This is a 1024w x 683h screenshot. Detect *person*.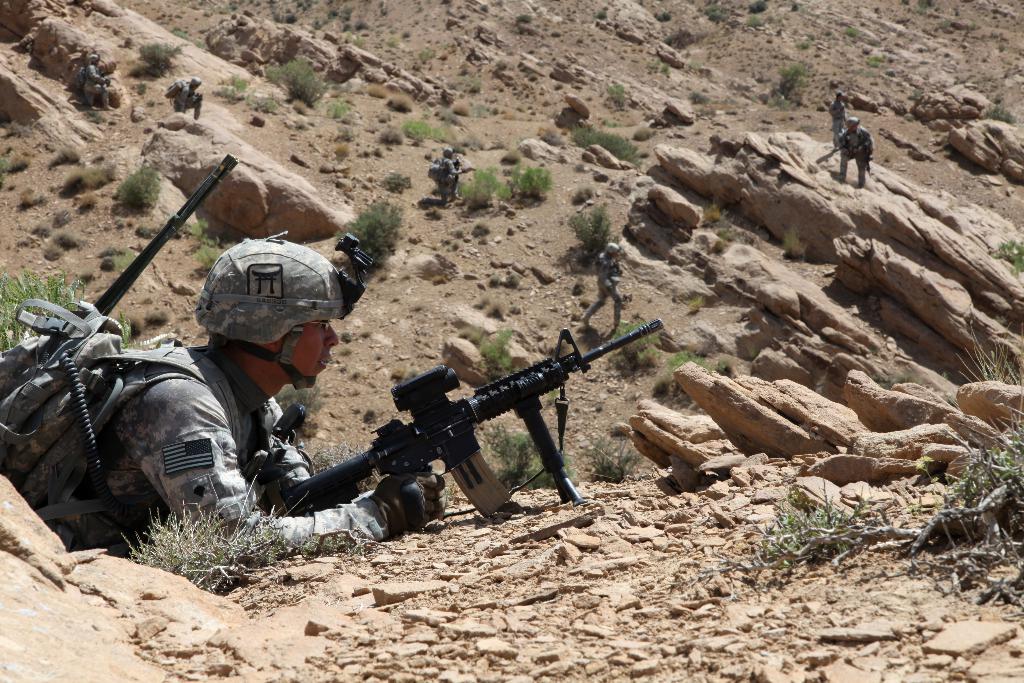
{"left": 451, "top": 157, "right": 460, "bottom": 194}.
